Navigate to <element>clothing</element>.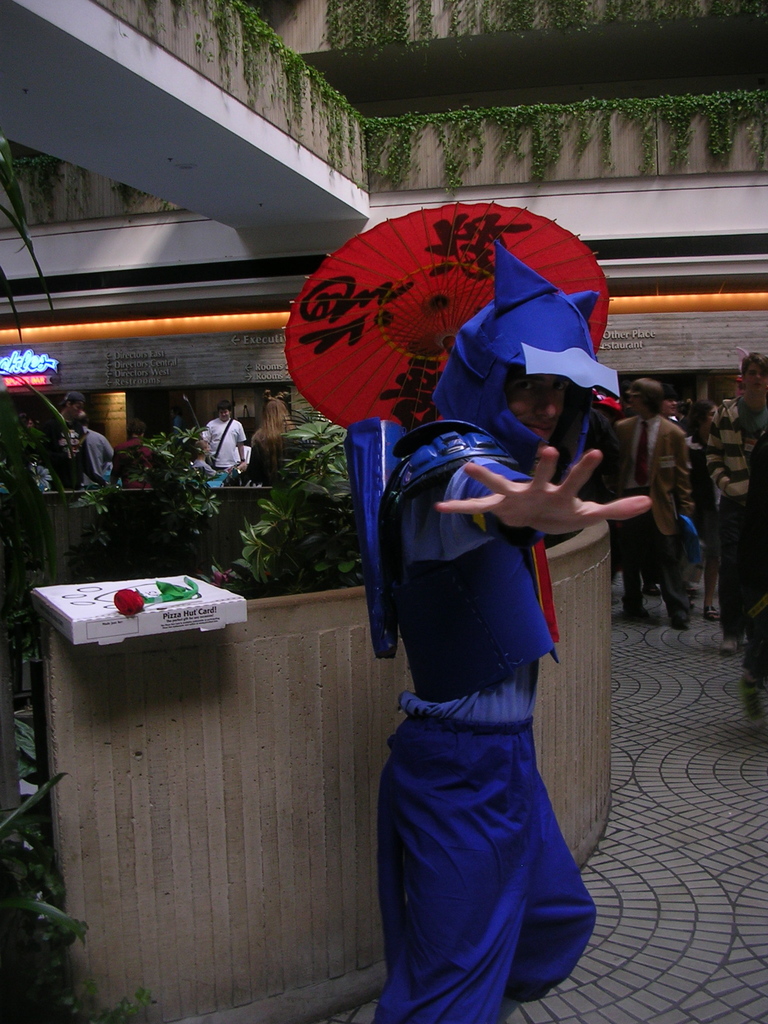
Navigation target: crop(202, 413, 243, 469).
